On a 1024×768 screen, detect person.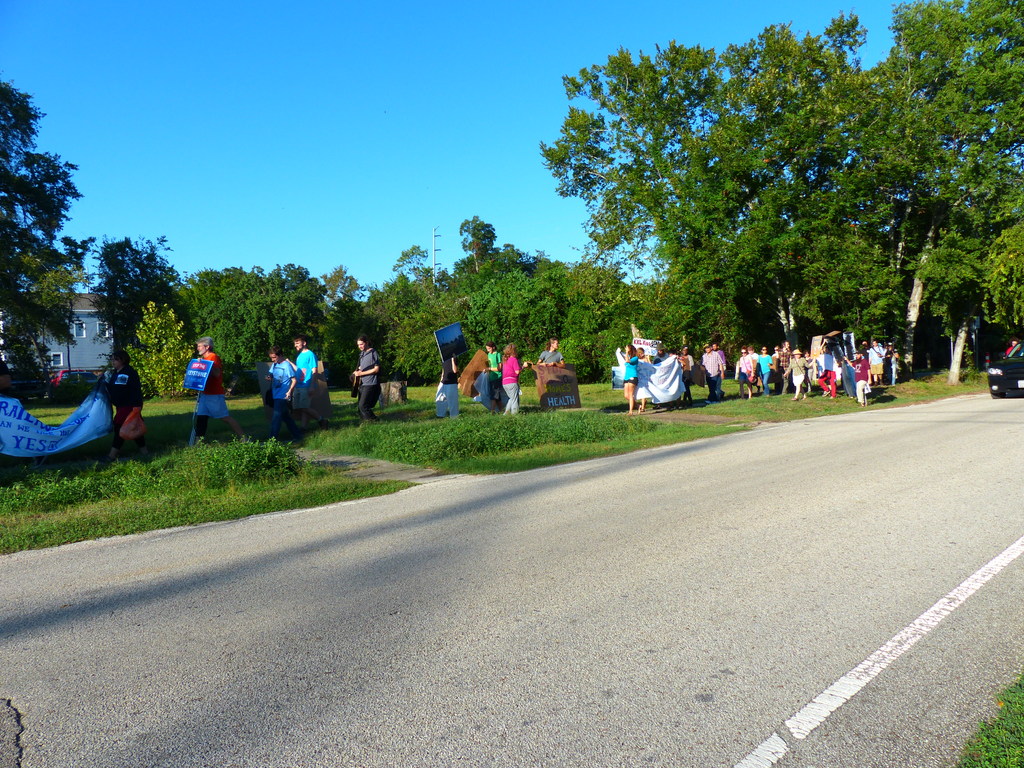
176 332 225 445.
